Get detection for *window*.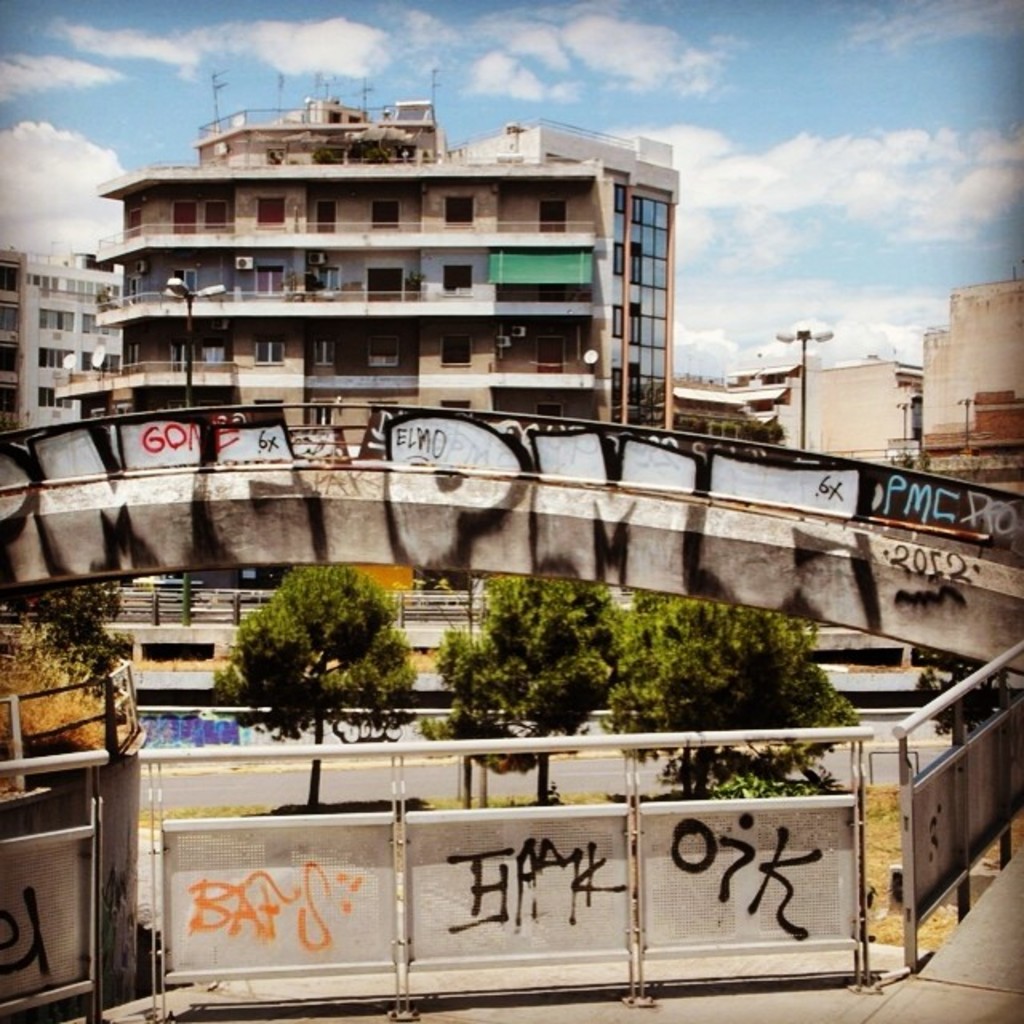
Detection: (0, 306, 14, 330).
